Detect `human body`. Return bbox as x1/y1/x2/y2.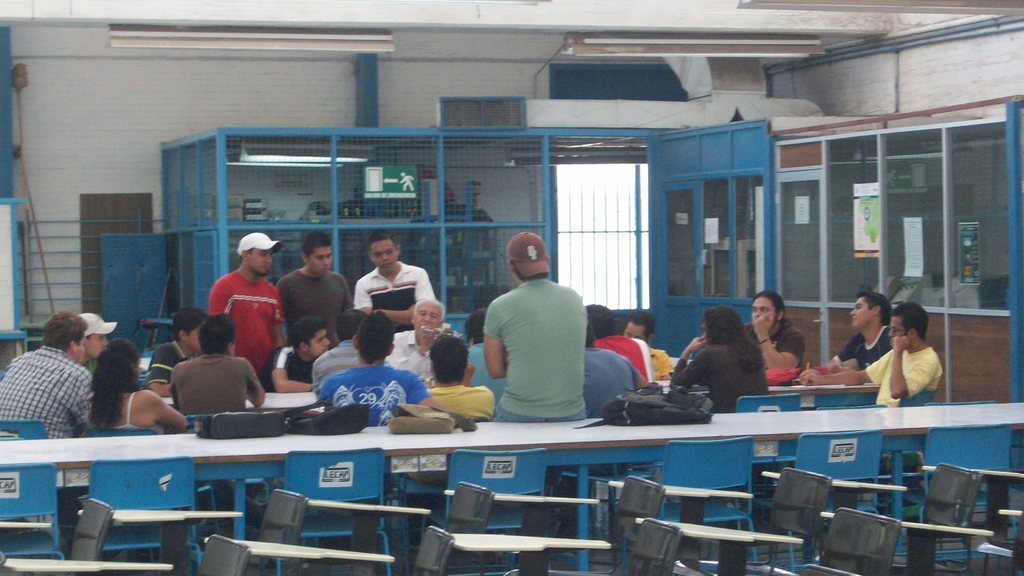
740/316/804/385.
